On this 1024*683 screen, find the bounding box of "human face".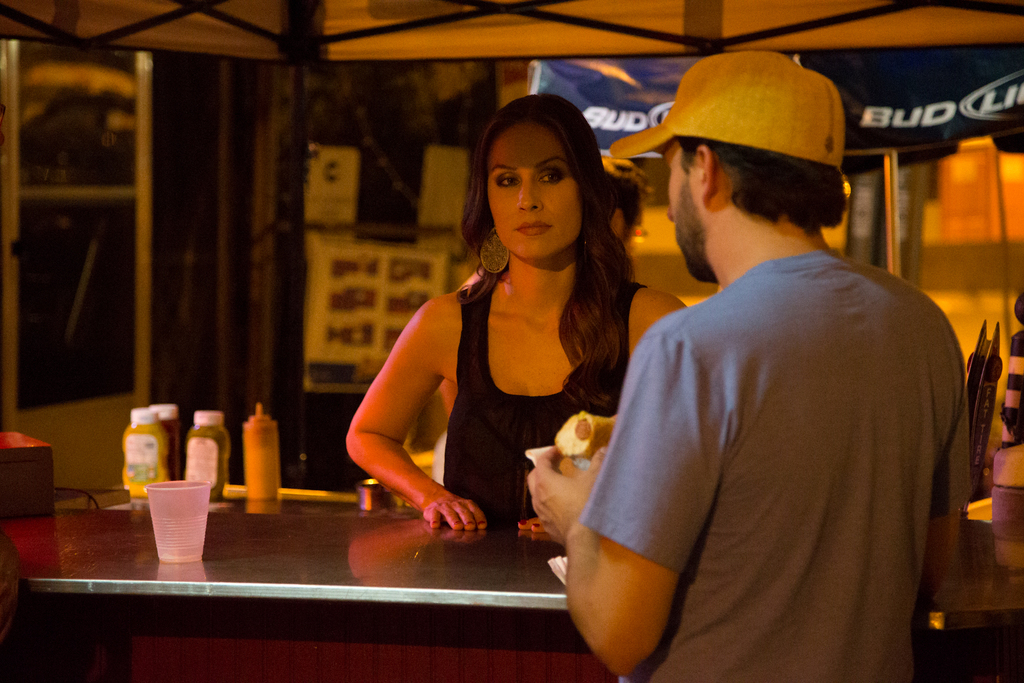
Bounding box: {"x1": 486, "y1": 122, "x2": 584, "y2": 260}.
